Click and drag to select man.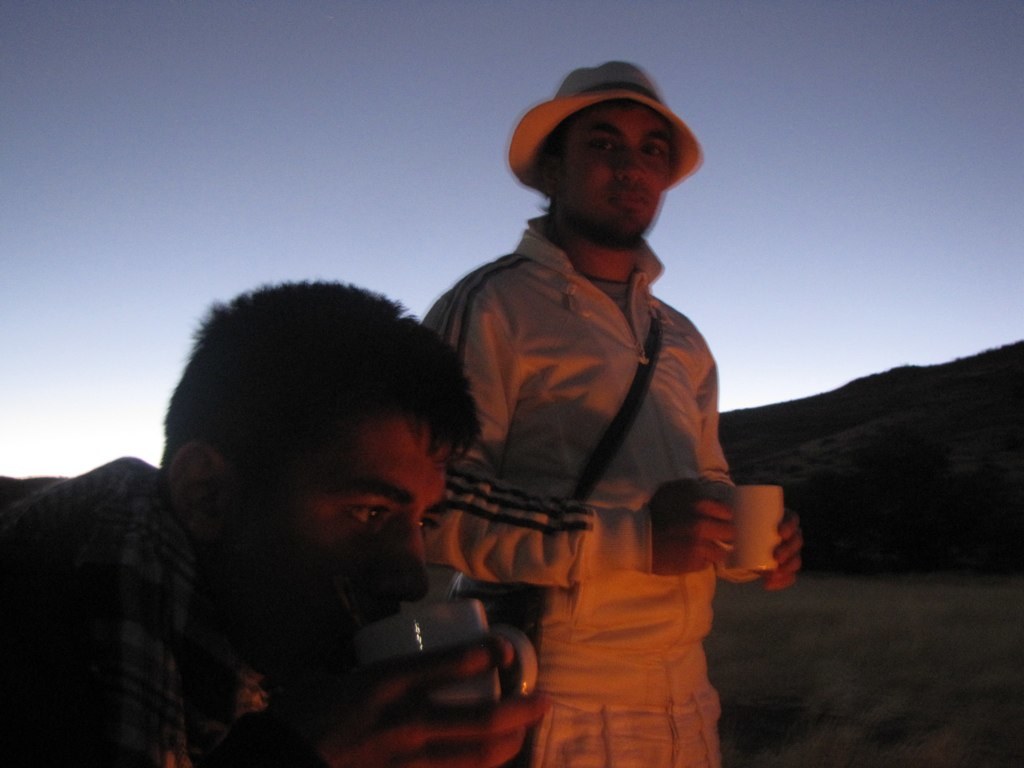
Selection: bbox=(401, 60, 802, 767).
